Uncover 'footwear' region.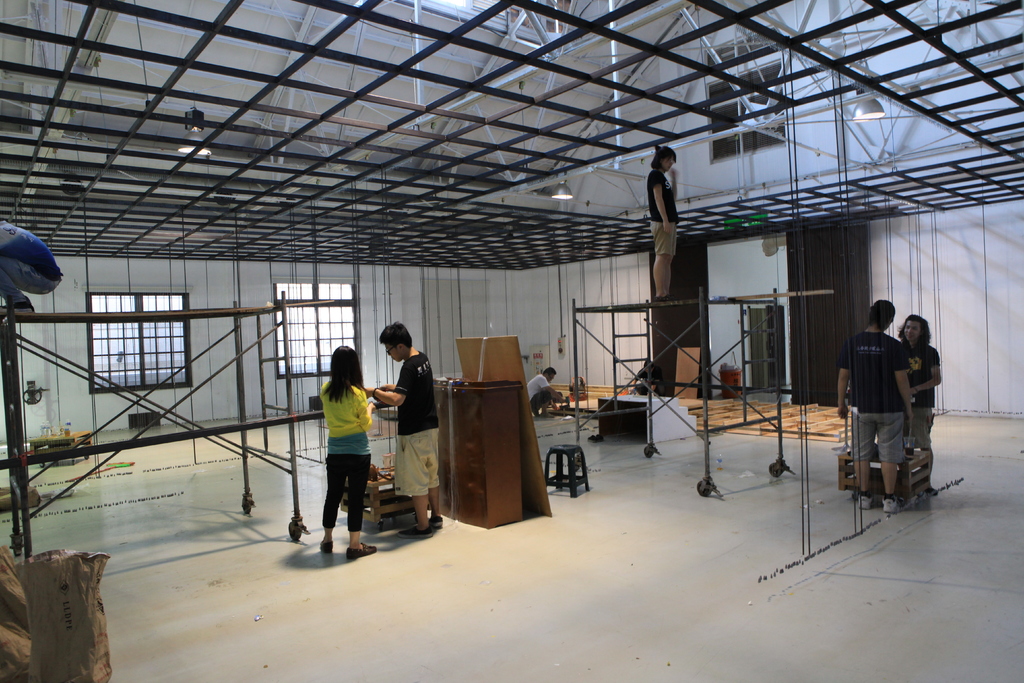
Uncovered: <region>342, 544, 377, 563</region>.
